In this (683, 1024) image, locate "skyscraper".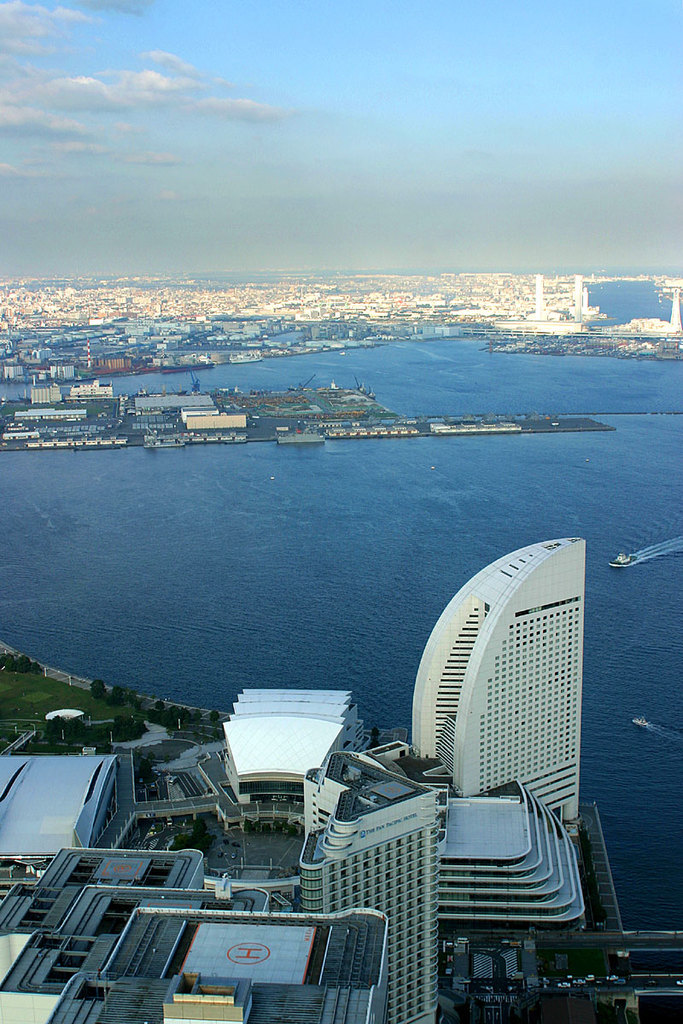
Bounding box: <region>413, 532, 585, 856</region>.
